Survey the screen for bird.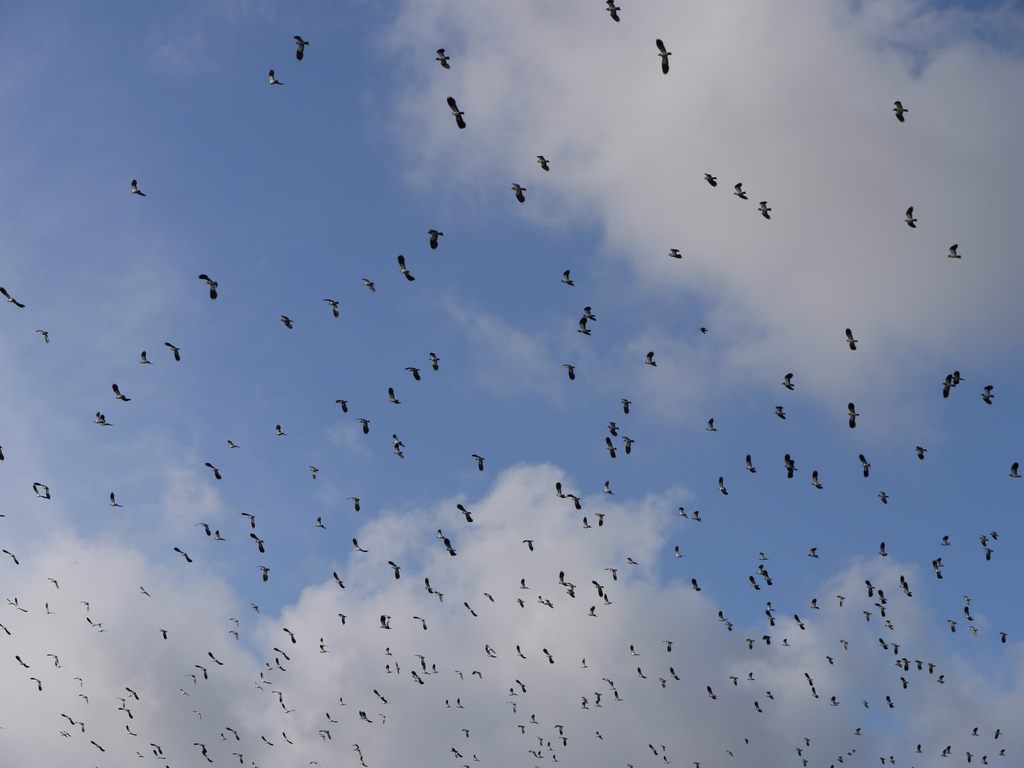
Survey found: [x1=842, y1=402, x2=863, y2=429].
